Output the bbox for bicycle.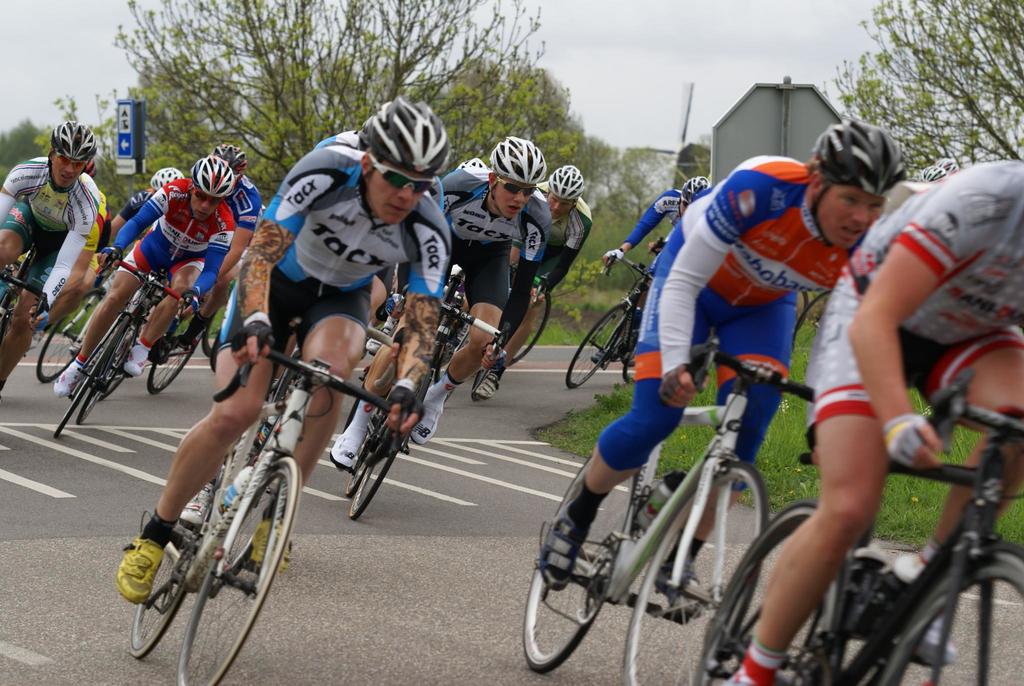
x1=499, y1=276, x2=552, y2=380.
